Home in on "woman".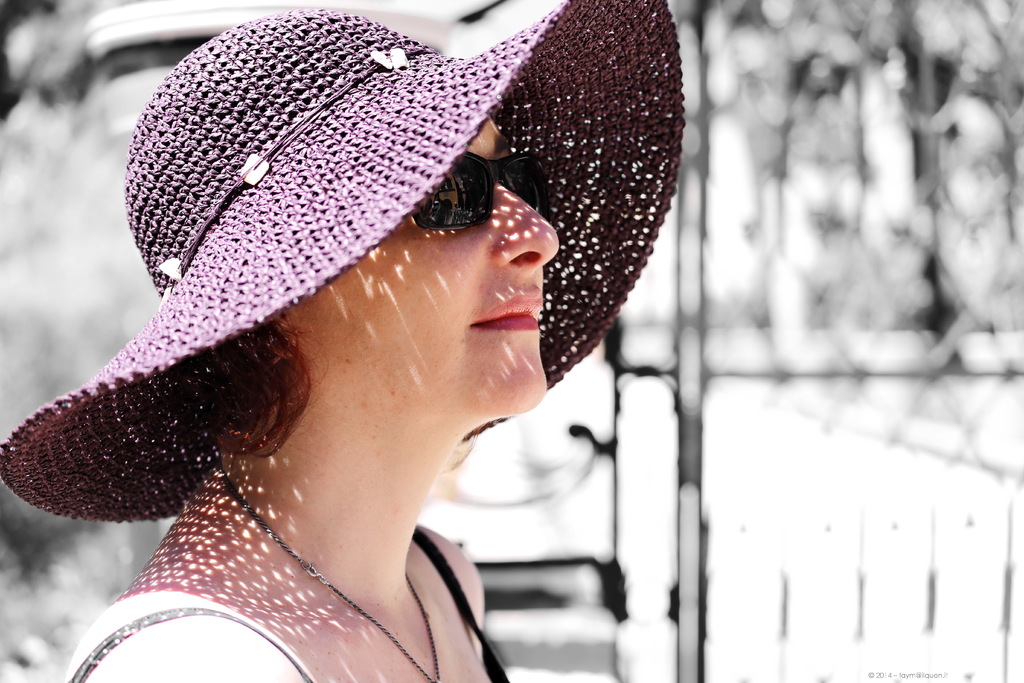
Homed in at box=[0, 30, 749, 682].
